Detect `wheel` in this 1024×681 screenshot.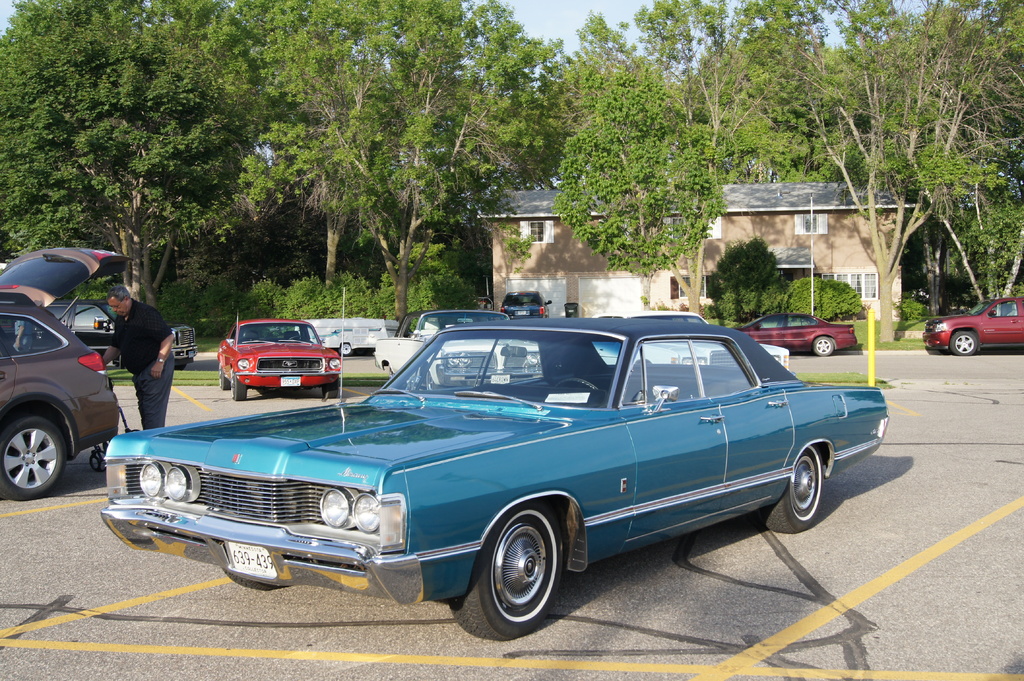
Detection: x1=340 y1=344 x2=351 y2=356.
